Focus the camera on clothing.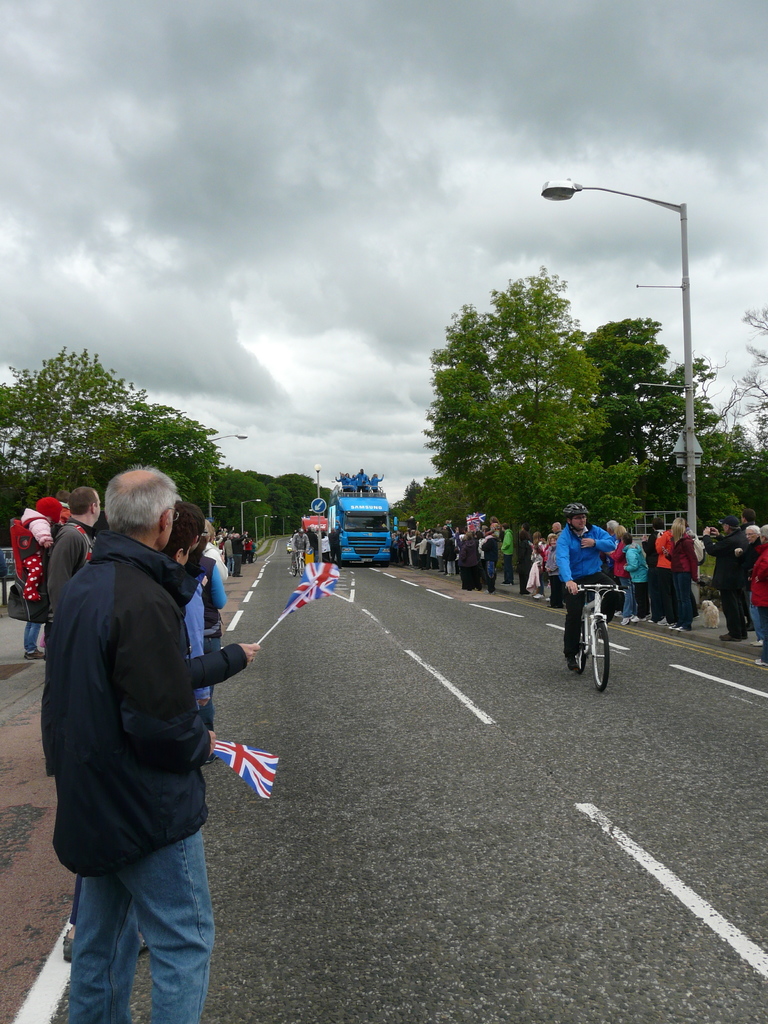
Focus region: x1=652 y1=529 x2=678 y2=638.
